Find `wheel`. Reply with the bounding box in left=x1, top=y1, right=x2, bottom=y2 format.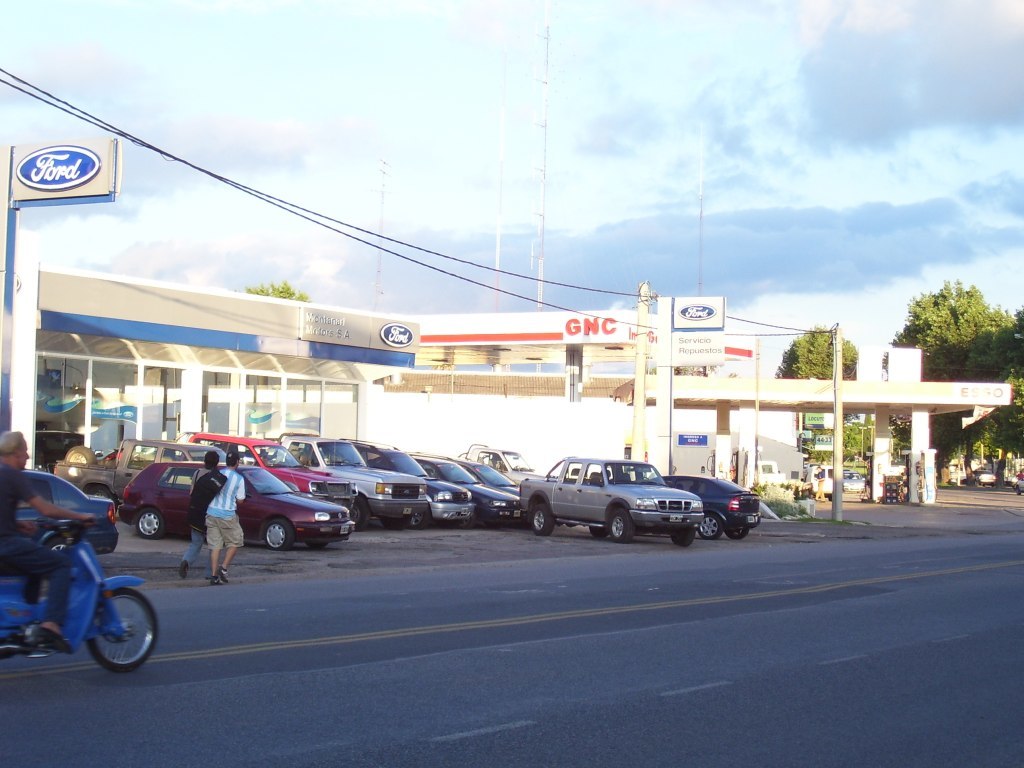
left=608, top=503, right=640, bottom=546.
